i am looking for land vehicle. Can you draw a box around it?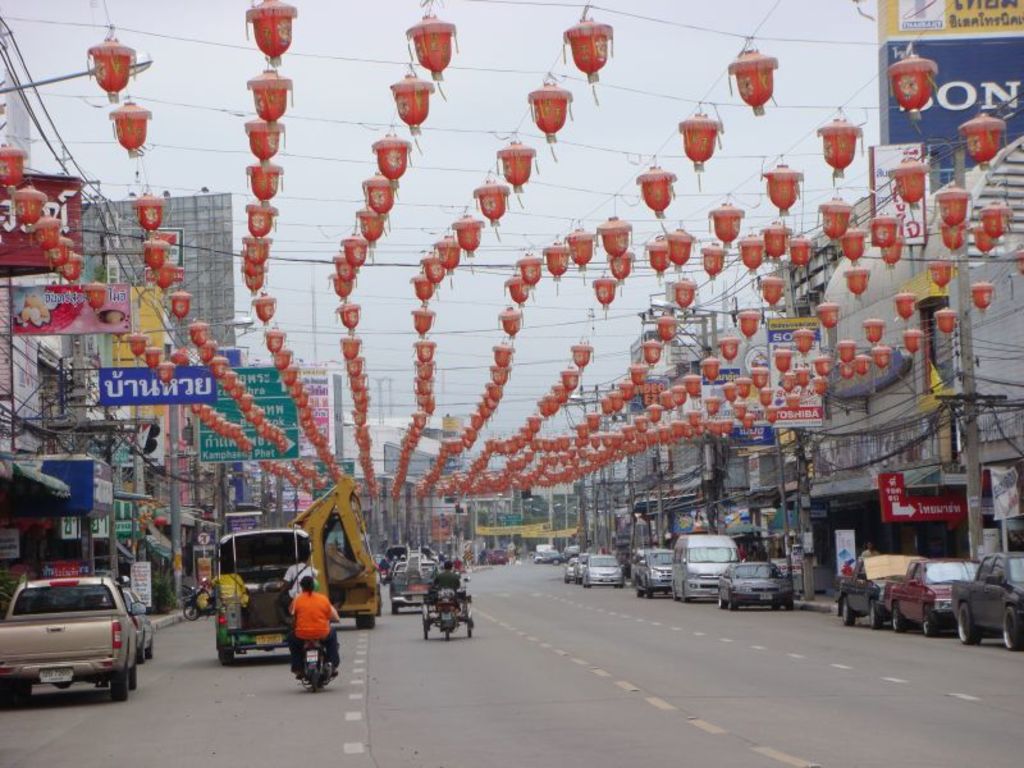
Sure, the bounding box is box=[713, 558, 797, 613].
